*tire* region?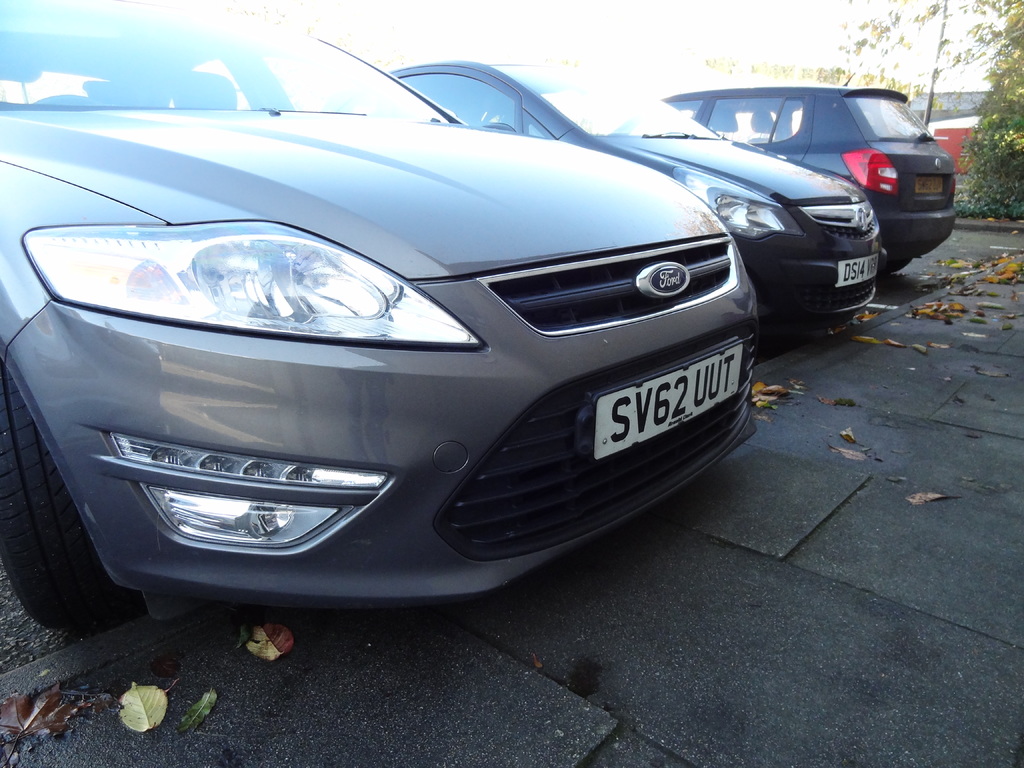
left=0, top=369, right=124, bottom=630
